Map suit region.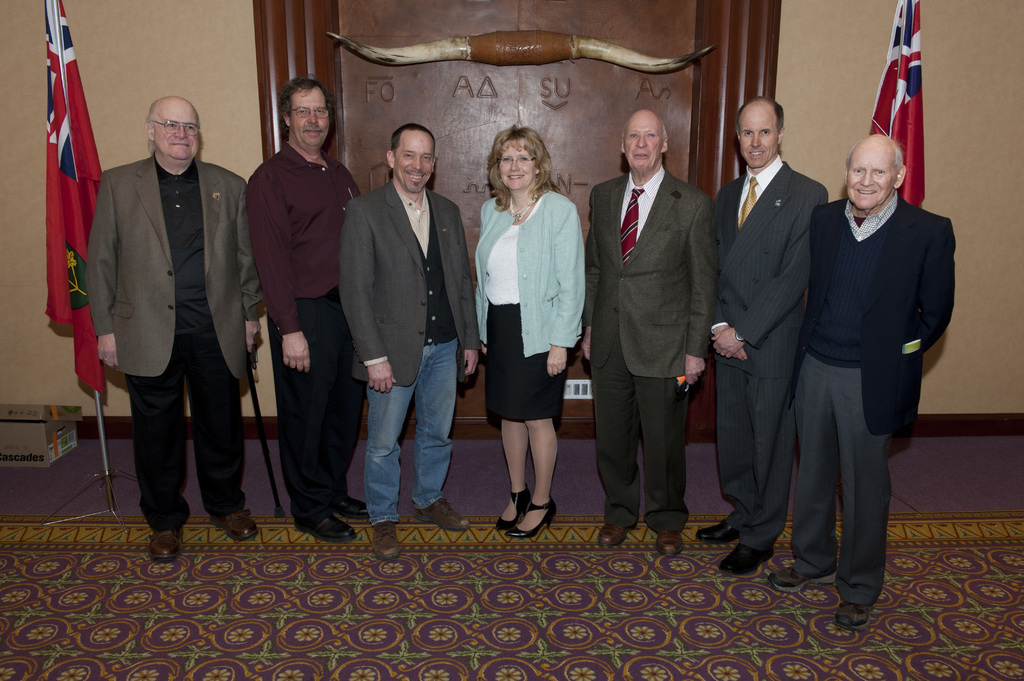
Mapped to 781, 196, 955, 426.
